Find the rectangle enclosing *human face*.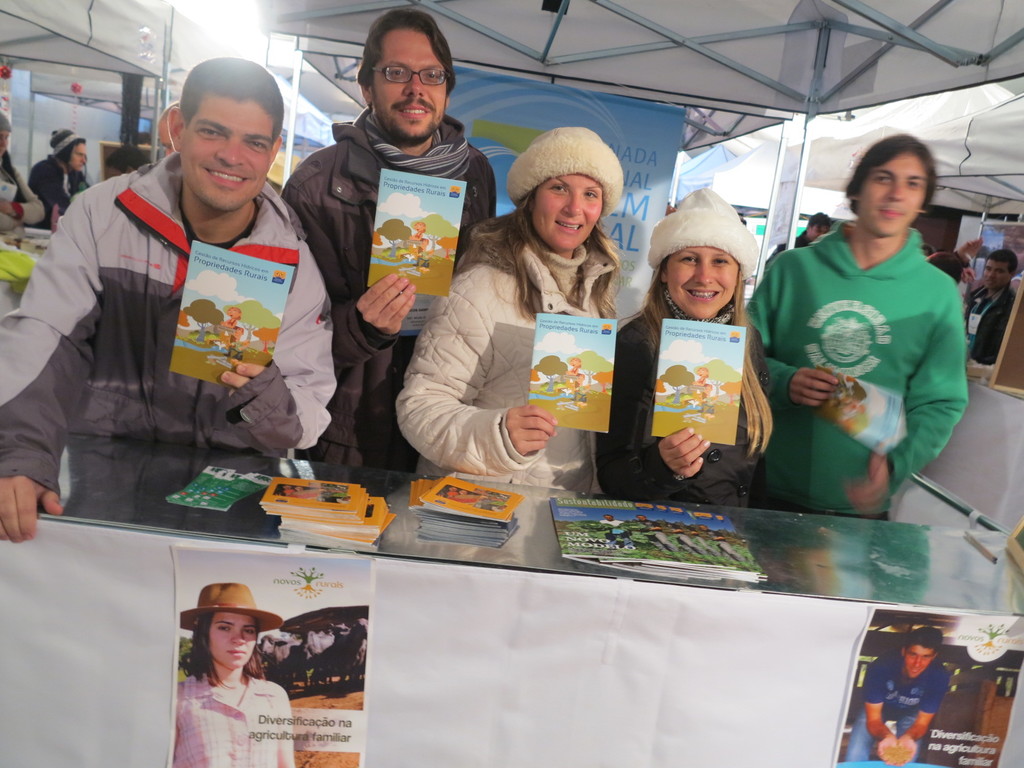
<box>534,177,596,243</box>.
